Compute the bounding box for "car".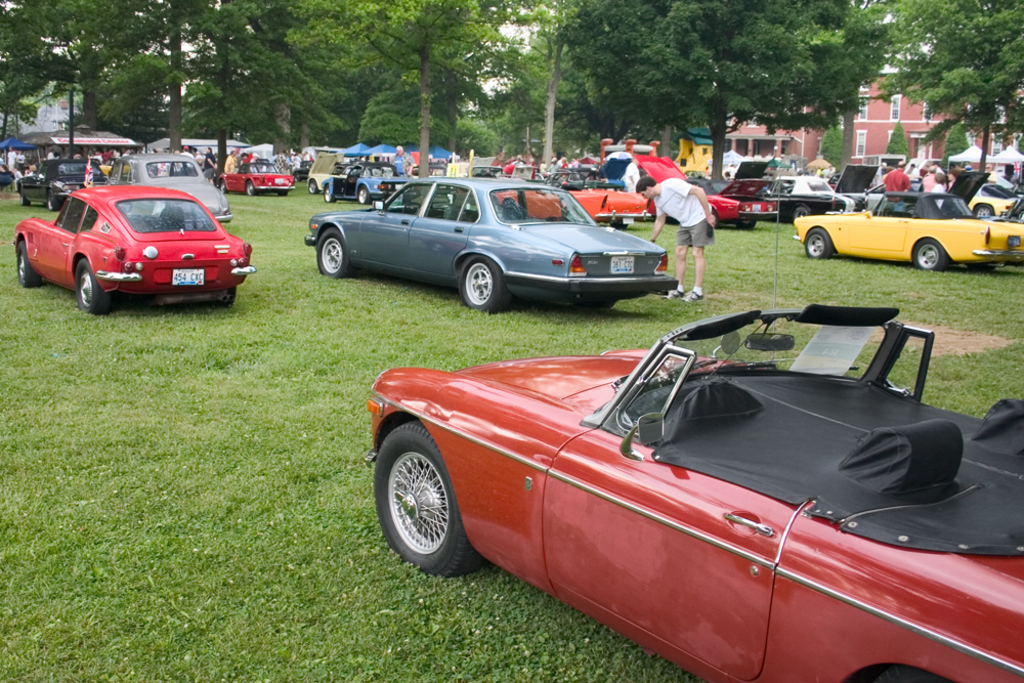
496, 170, 655, 229.
